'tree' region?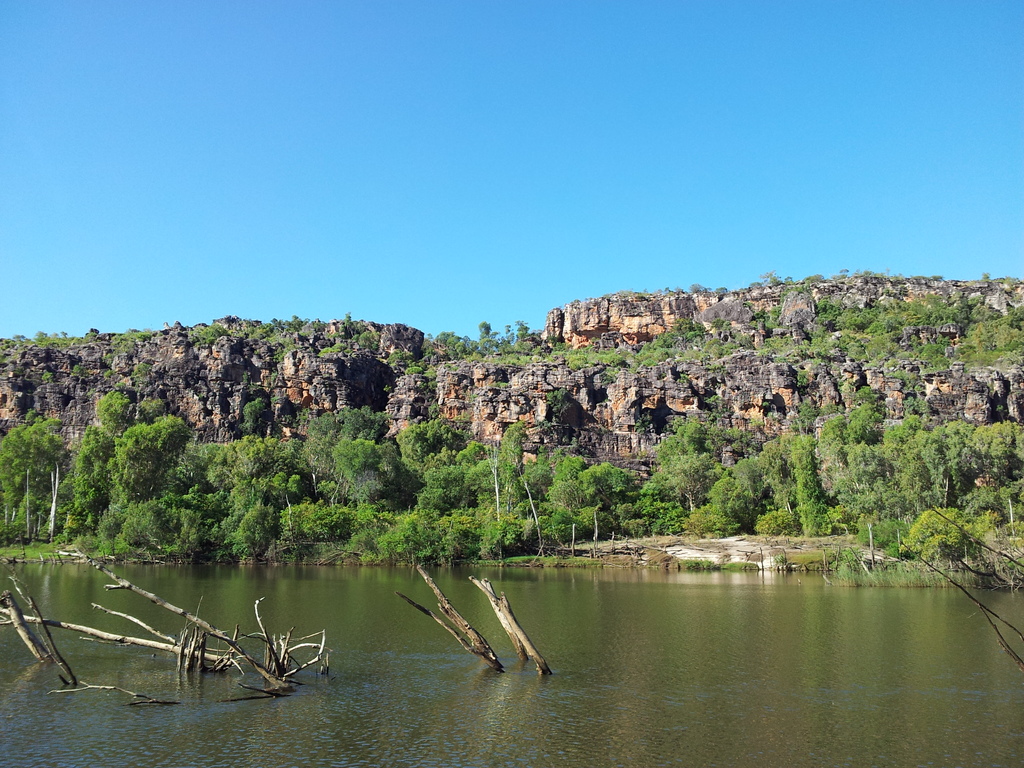
(x1=561, y1=449, x2=581, y2=490)
